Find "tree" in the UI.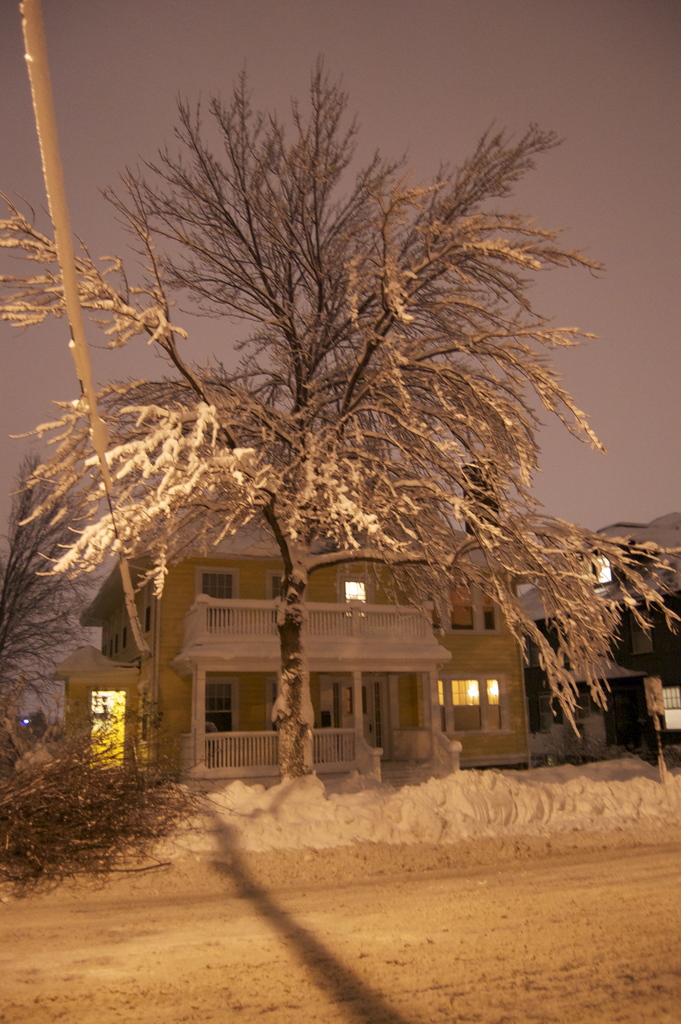
UI element at (0,465,211,895).
